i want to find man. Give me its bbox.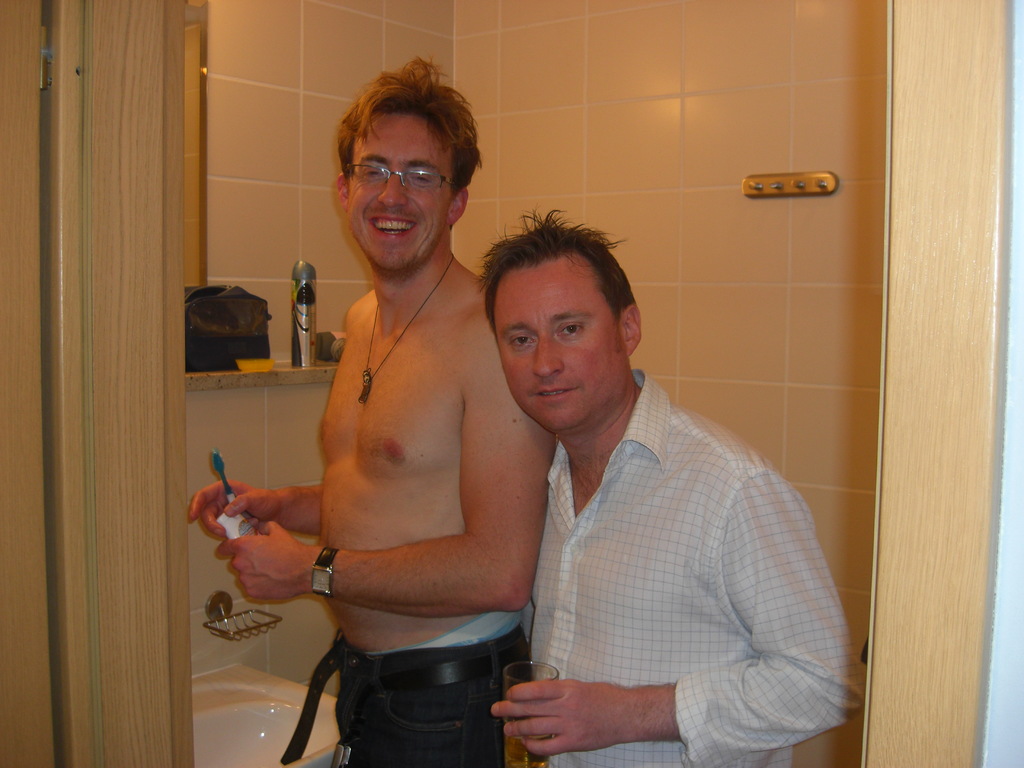
bbox(191, 52, 557, 767).
